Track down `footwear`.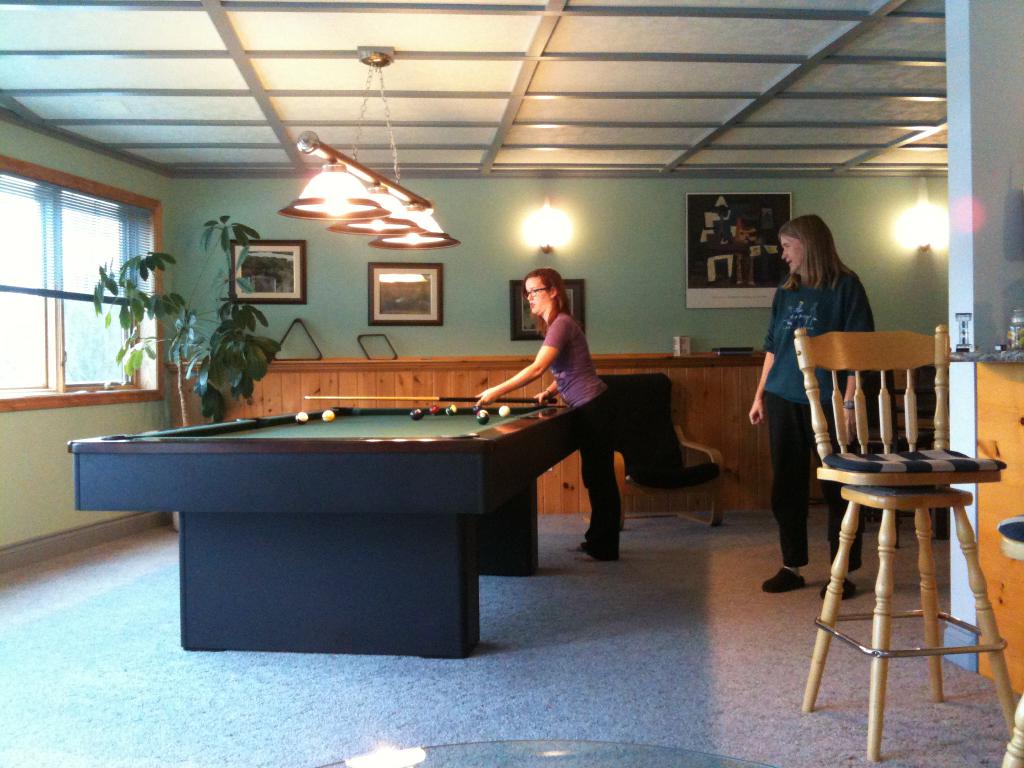
Tracked to l=762, t=568, r=809, b=593.
